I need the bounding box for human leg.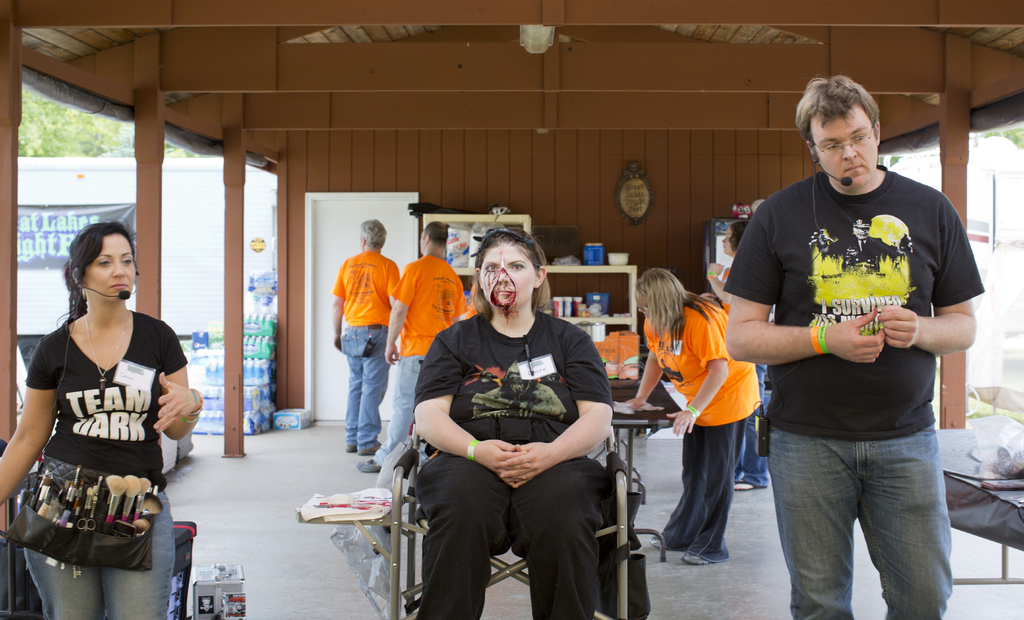
Here it is: <region>645, 392, 705, 548</region>.
